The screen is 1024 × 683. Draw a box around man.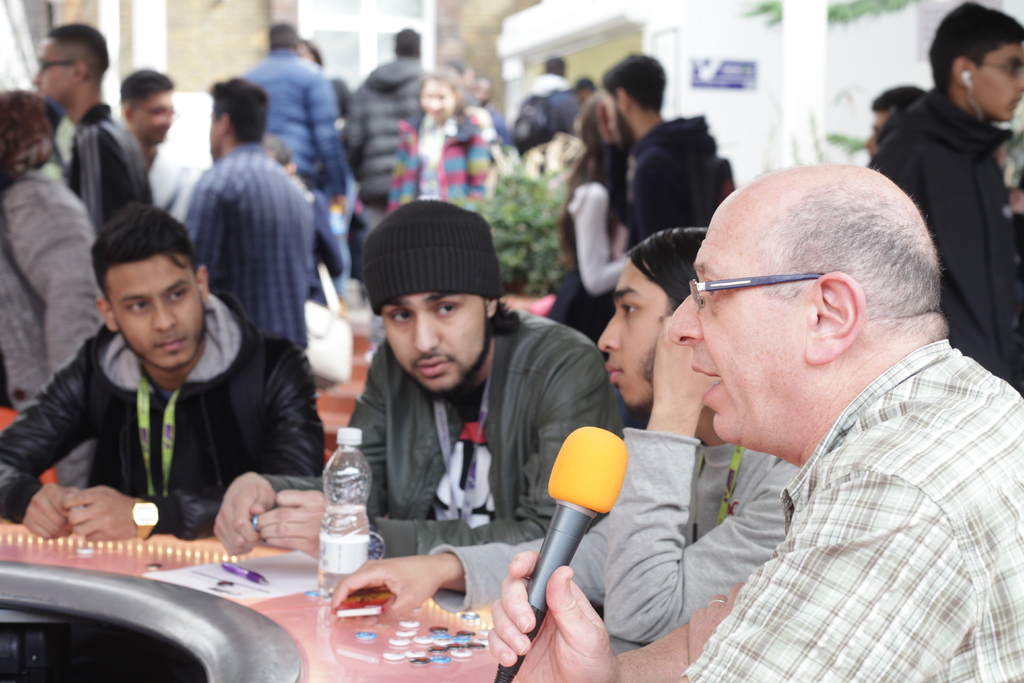
detection(547, 135, 1023, 682).
